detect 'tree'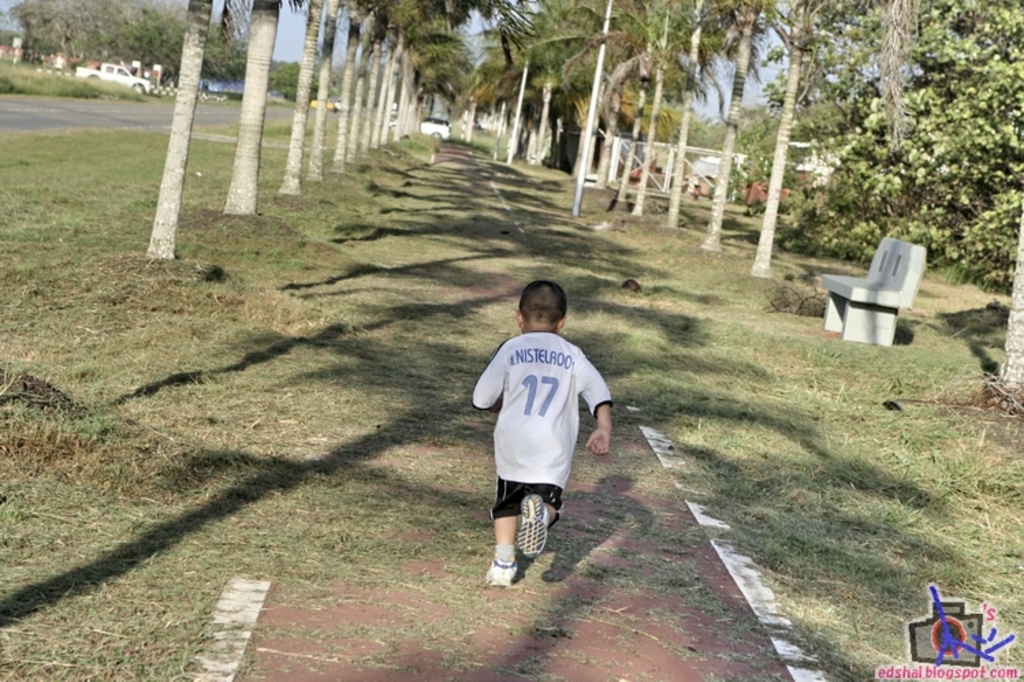
<box>745,0,824,284</box>
